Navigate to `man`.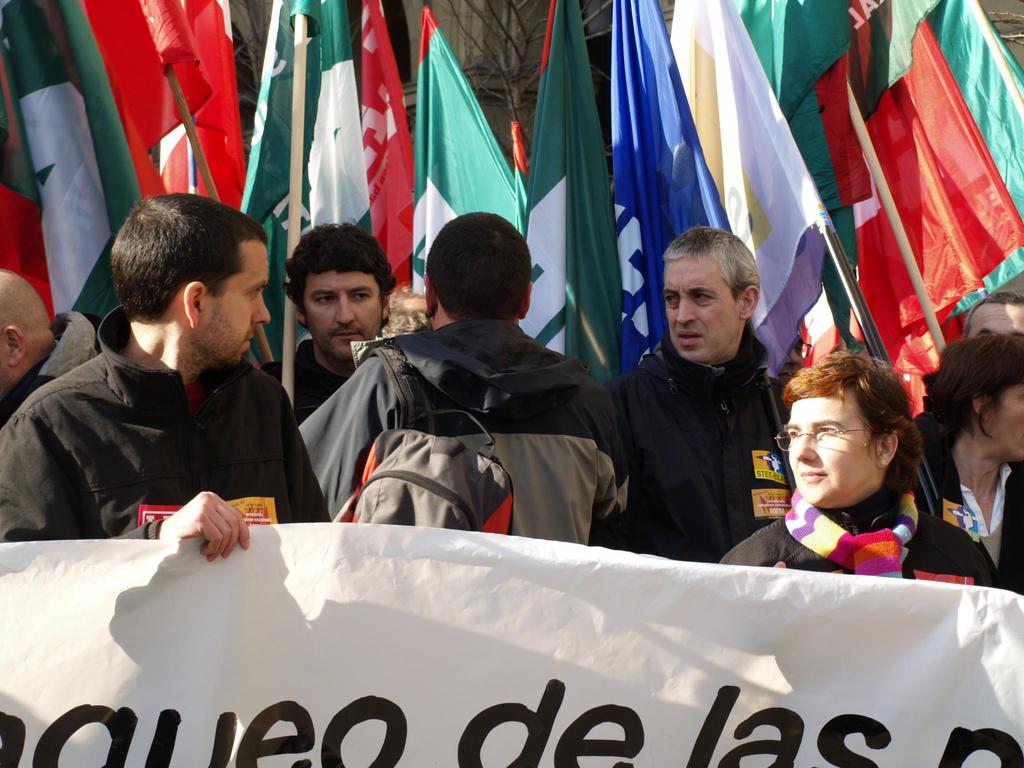
Navigation target: [left=296, top=208, right=632, bottom=547].
